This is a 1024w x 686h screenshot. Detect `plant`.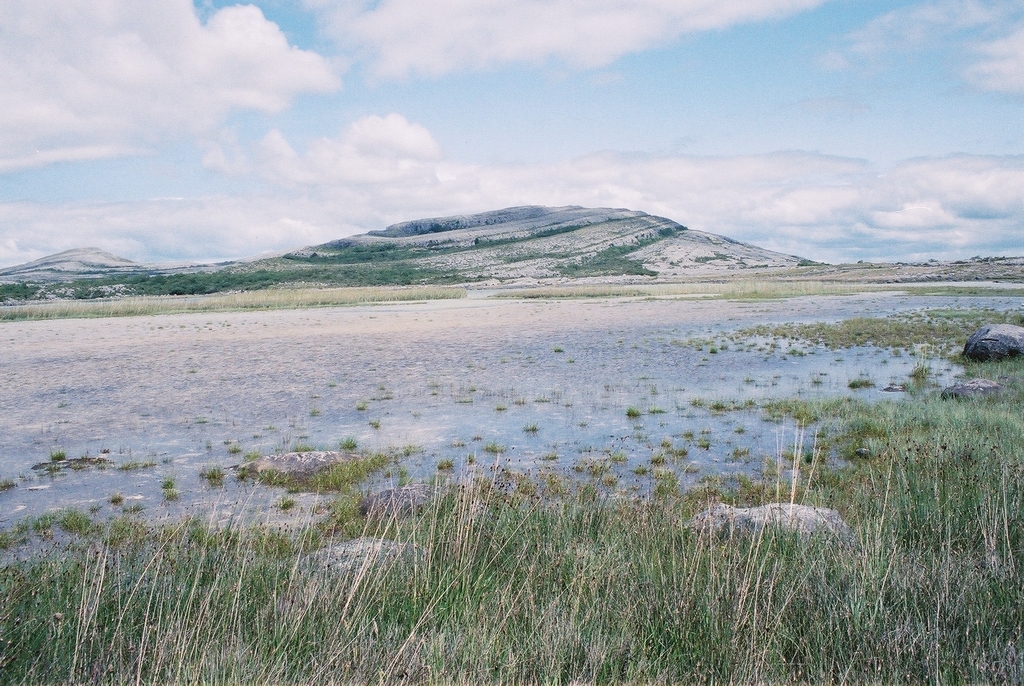
514:398:526:405.
